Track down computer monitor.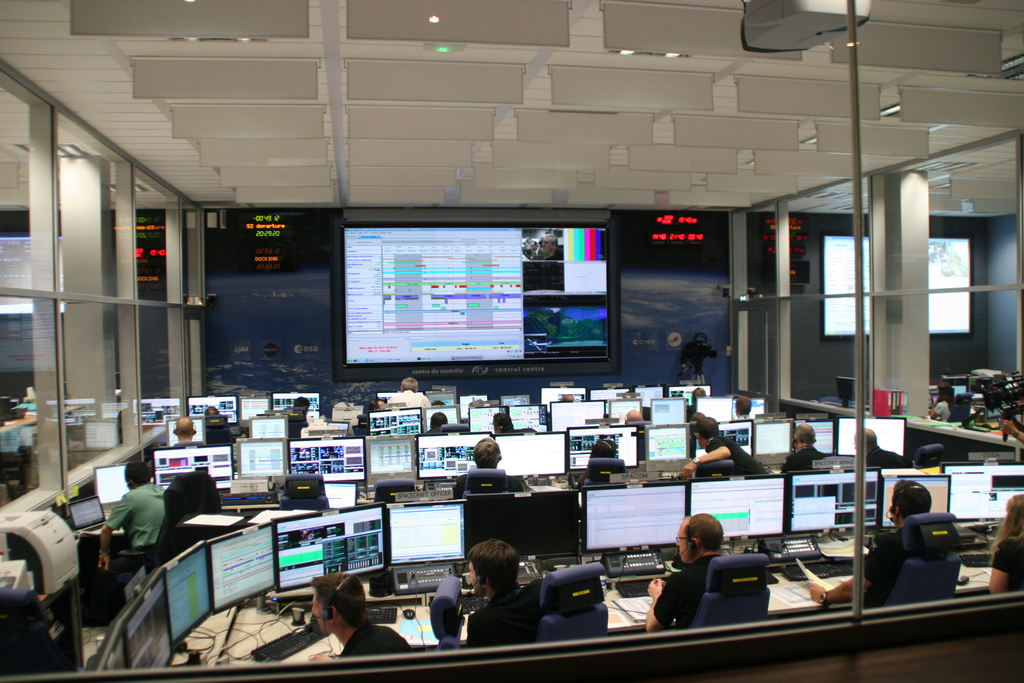
Tracked to x1=664 y1=383 x2=710 y2=409.
